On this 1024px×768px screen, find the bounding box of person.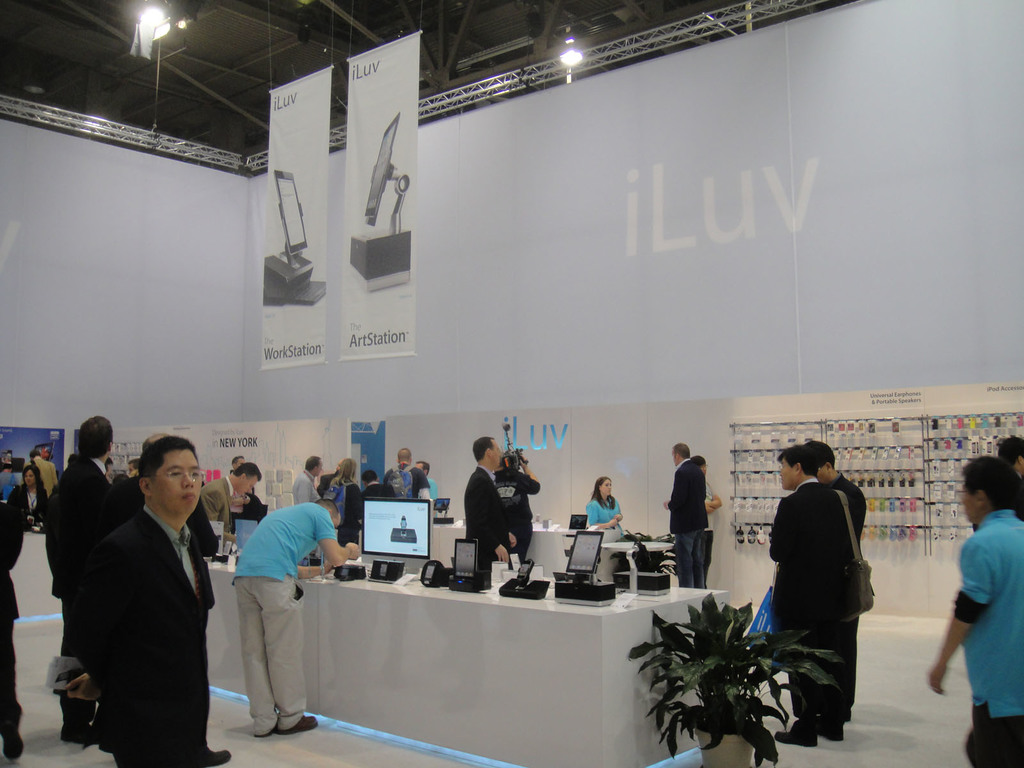
Bounding box: [x1=364, y1=461, x2=400, y2=497].
